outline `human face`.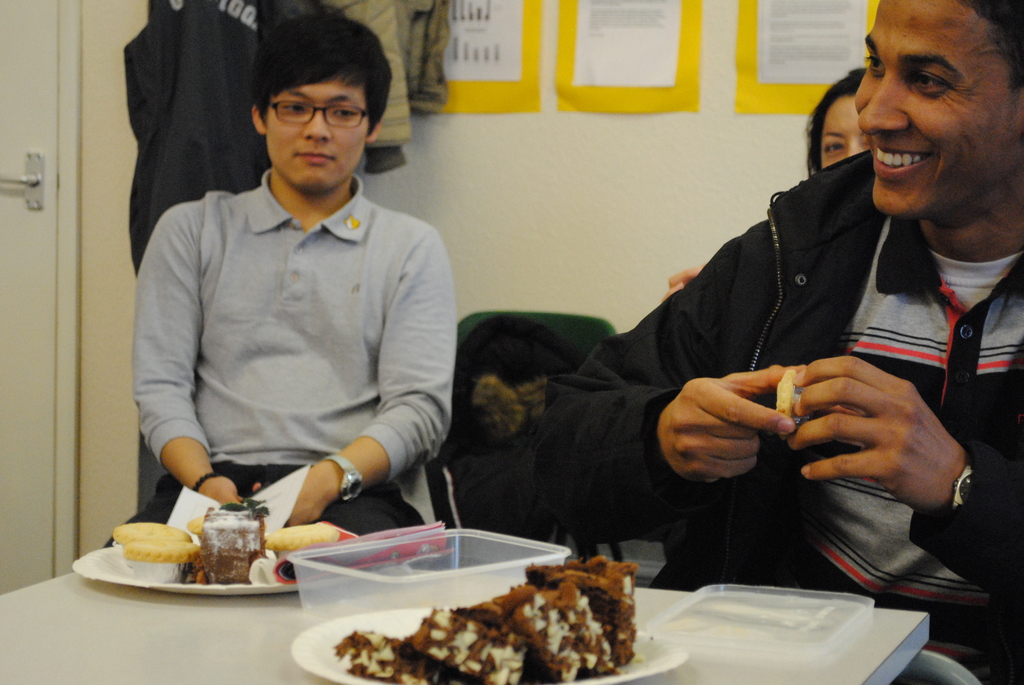
Outline: <bbox>821, 93, 871, 168</bbox>.
